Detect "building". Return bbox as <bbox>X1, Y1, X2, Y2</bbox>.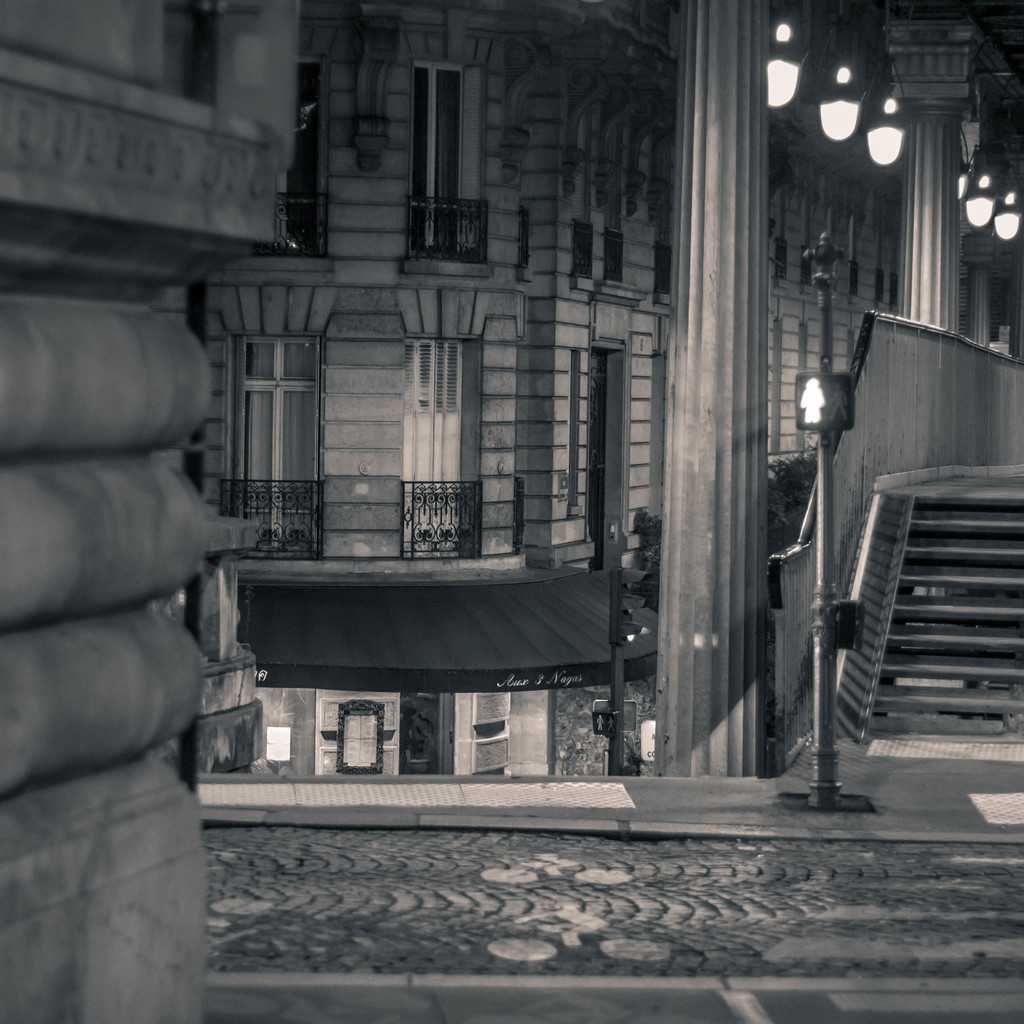
<bbox>188, 3, 896, 776</bbox>.
